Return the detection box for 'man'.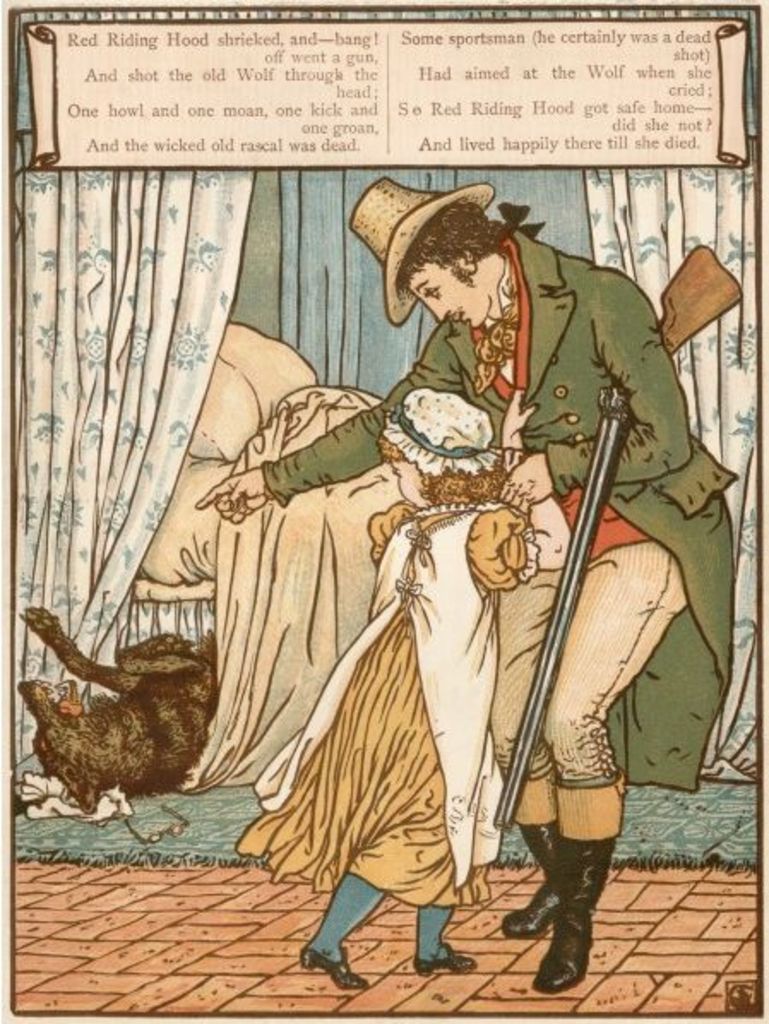
left=187, top=187, right=690, bottom=928.
